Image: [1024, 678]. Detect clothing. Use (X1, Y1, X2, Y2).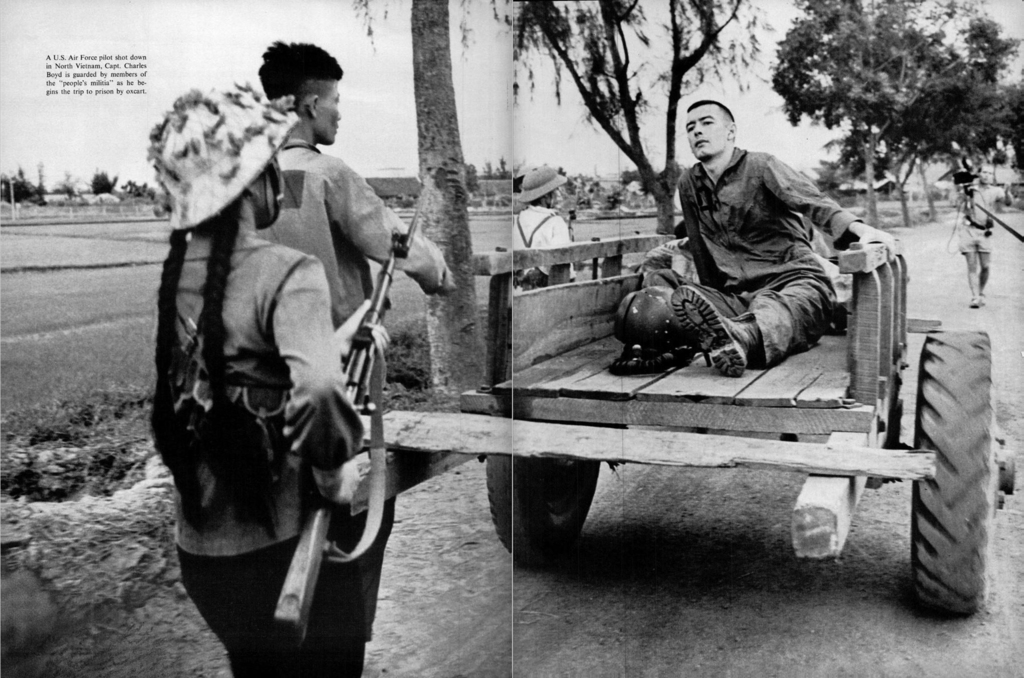
(257, 141, 426, 362).
